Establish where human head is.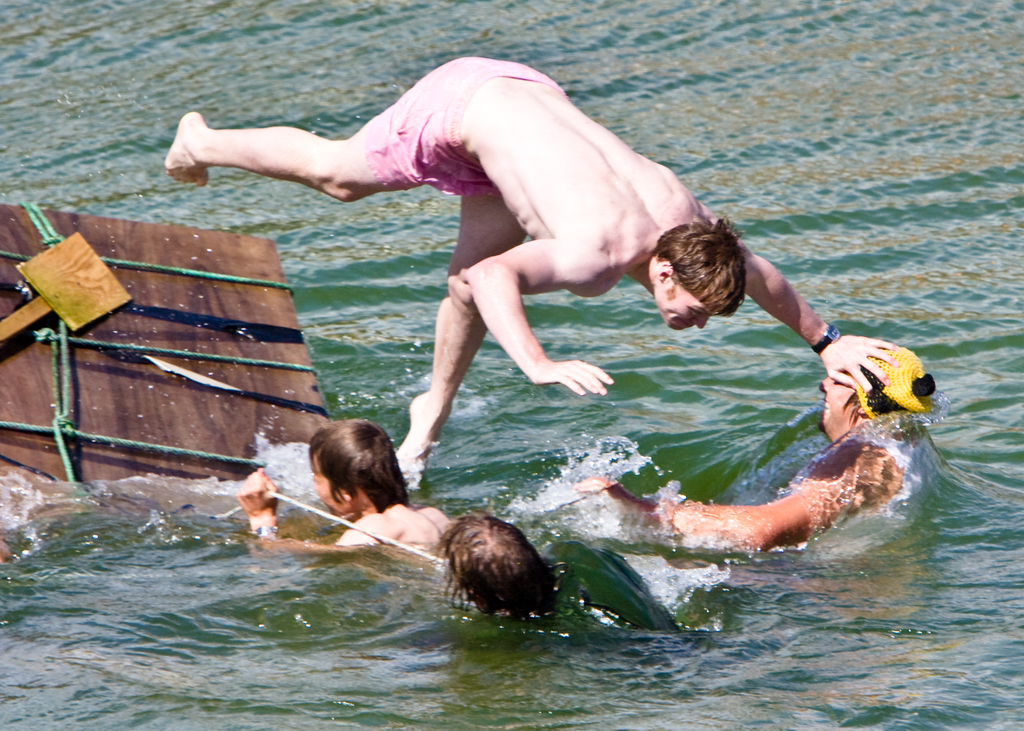
Established at 653 204 751 334.
